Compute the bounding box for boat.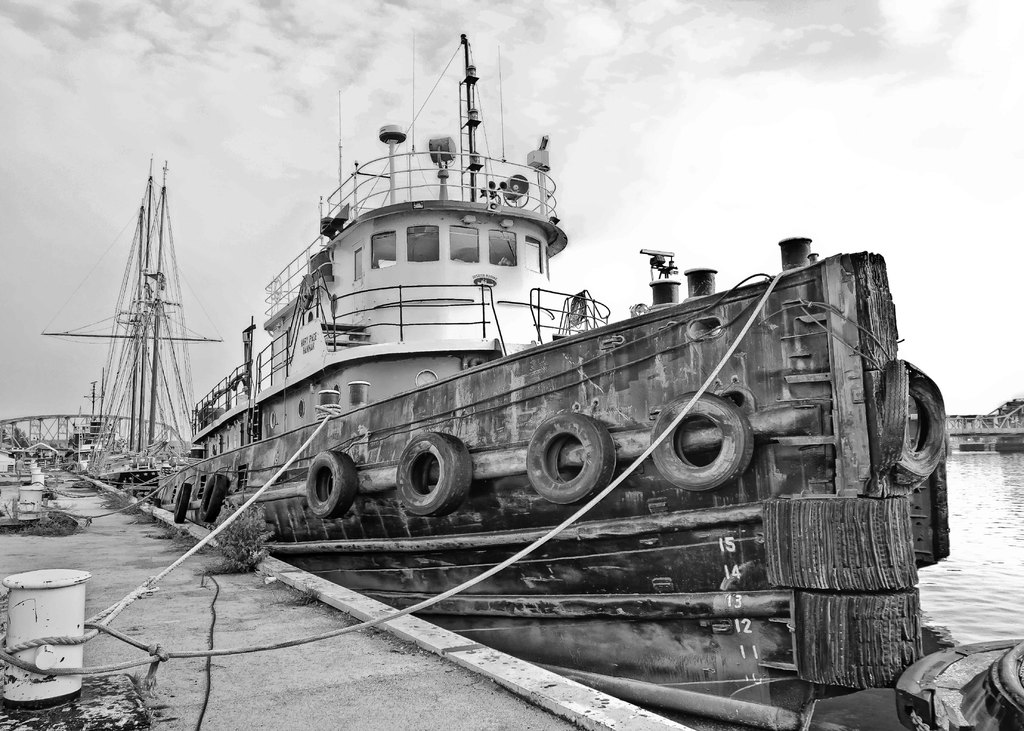
(57, 371, 122, 469).
